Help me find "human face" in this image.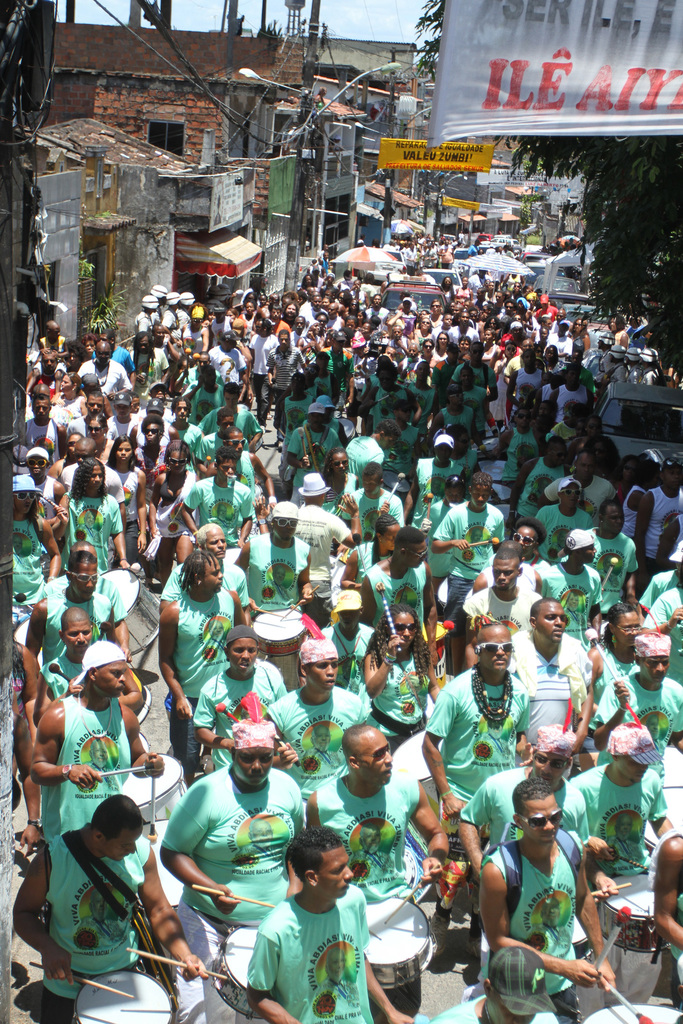
Found it: {"x1": 569, "y1": 454, "x2": 595, "y2": 485}.
